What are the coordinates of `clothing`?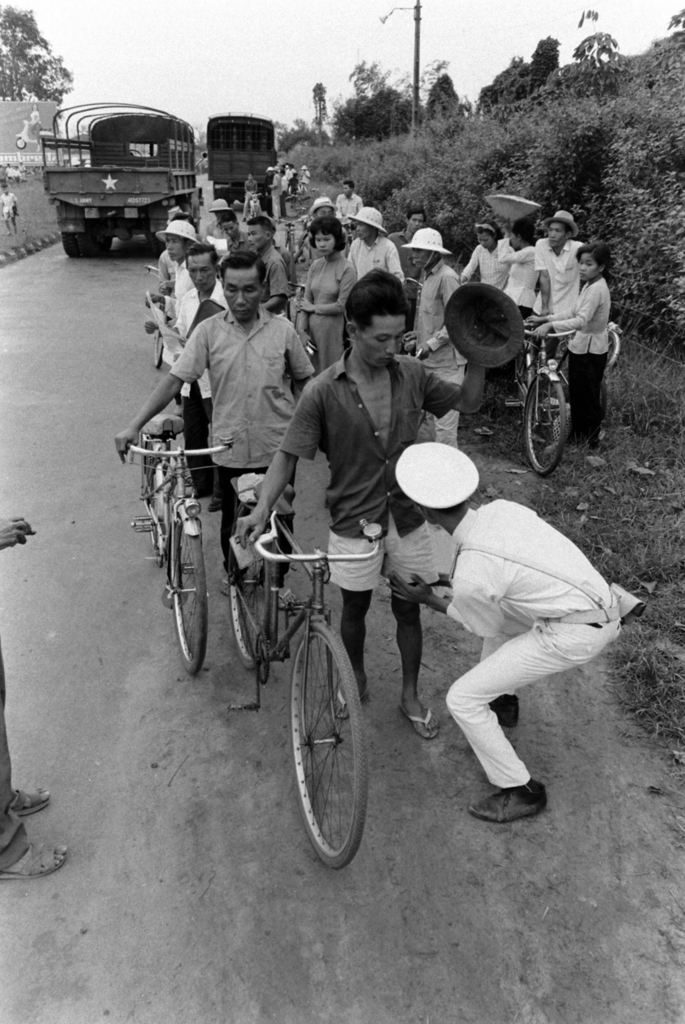
{"left": 401, "top": 259, "right": 466, "bottom": 449}.
